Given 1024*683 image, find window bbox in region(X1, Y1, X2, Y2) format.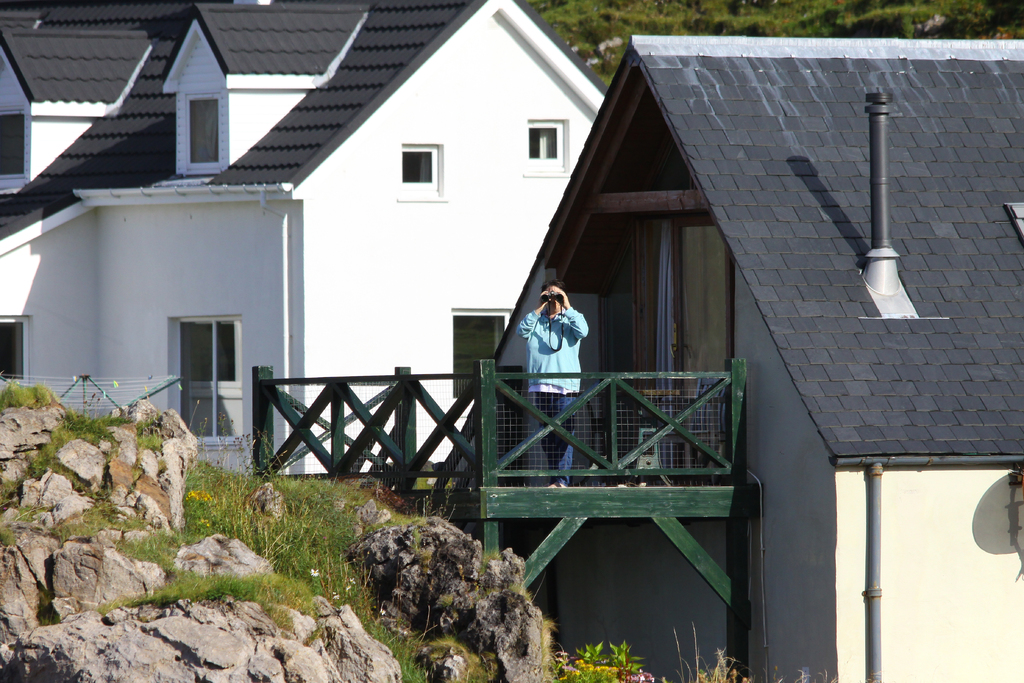
region(524, 124, 572, 172).
